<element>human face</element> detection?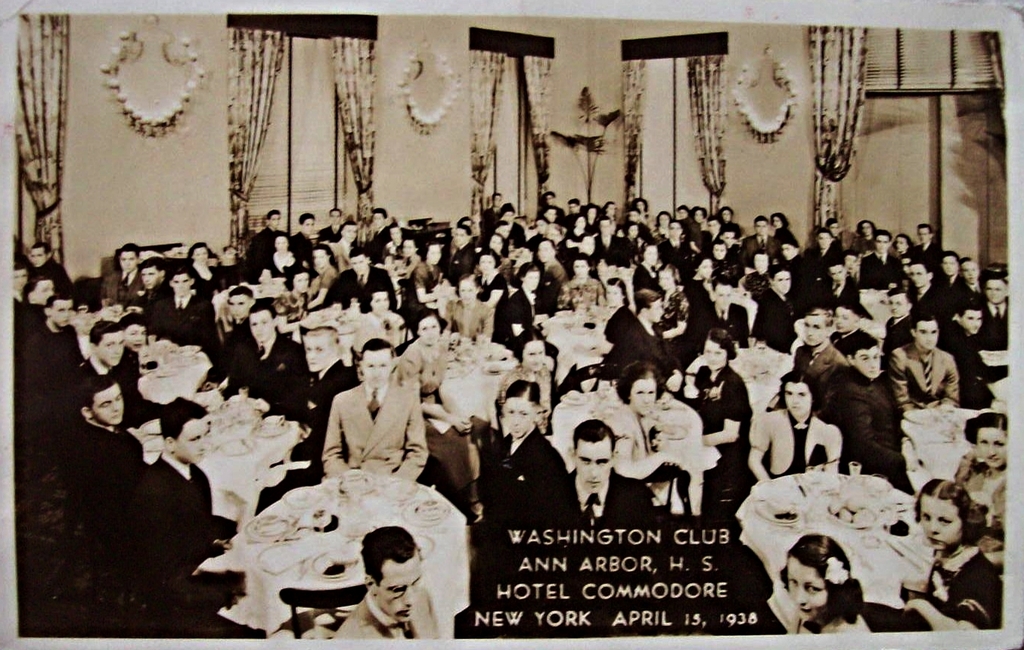
[left=458, top=279, right=474, bottom=307]
